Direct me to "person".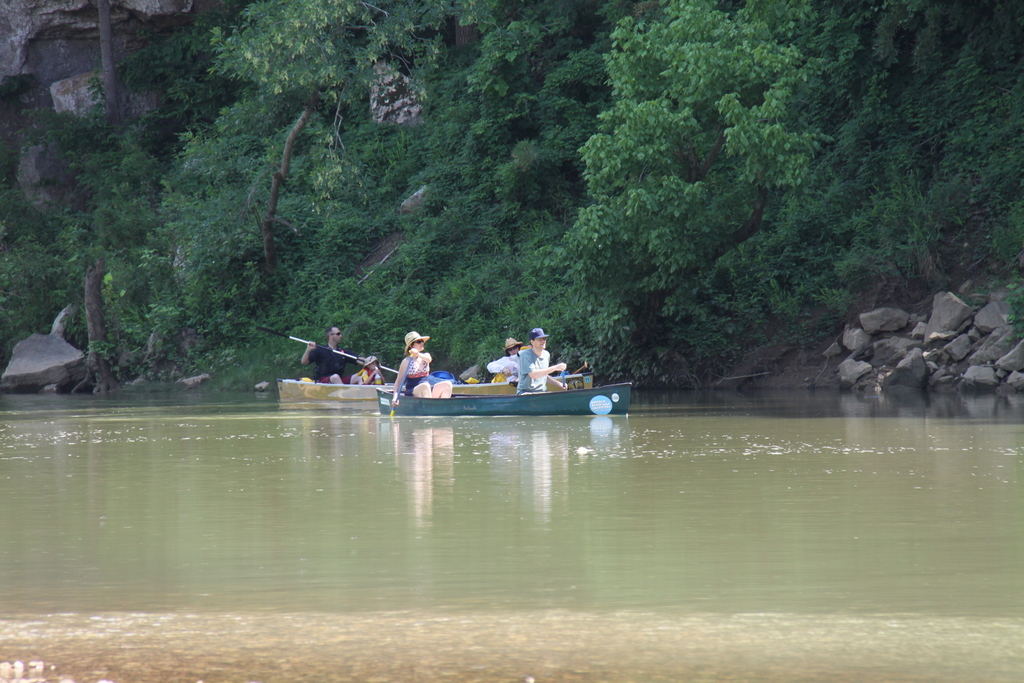
Direction: box(485, 335, 530, 374).
